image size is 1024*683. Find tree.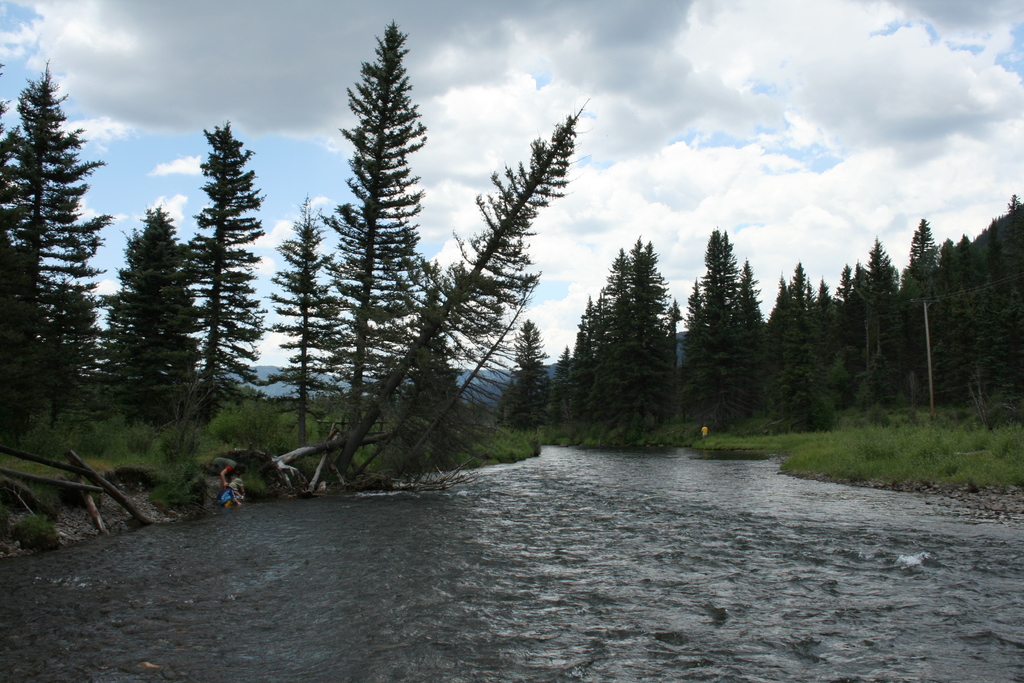
bbox=(186, 111, 292, 440).
